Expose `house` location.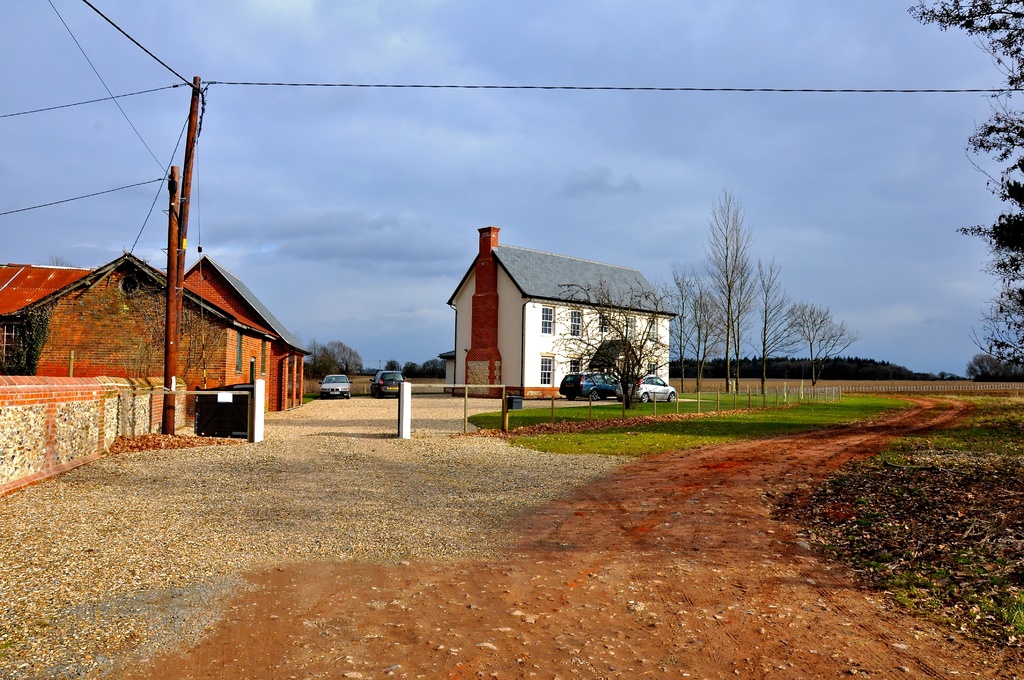
Exposed at bbox=[433, 220, 680, 412].
